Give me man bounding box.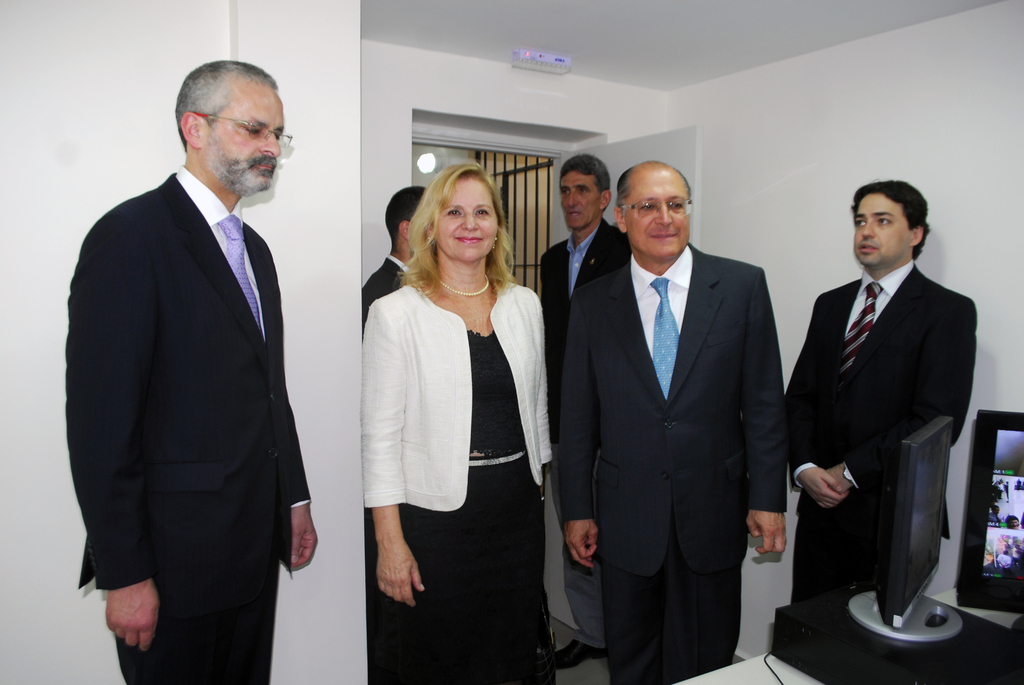
362 186 427 325.
